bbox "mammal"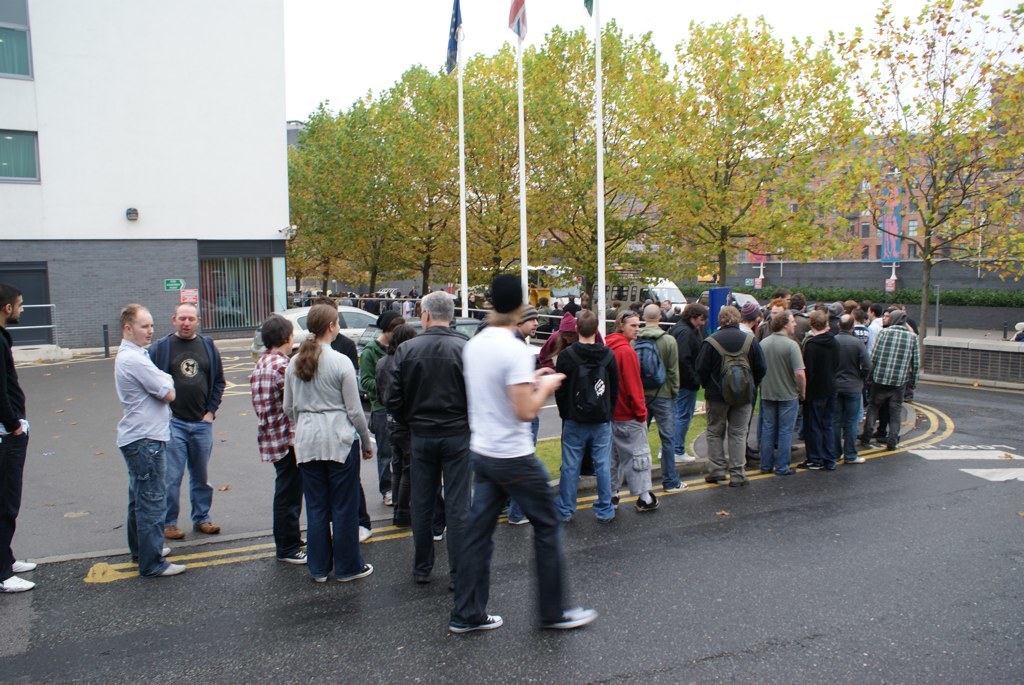
rect(507, 301, 531, 526)
